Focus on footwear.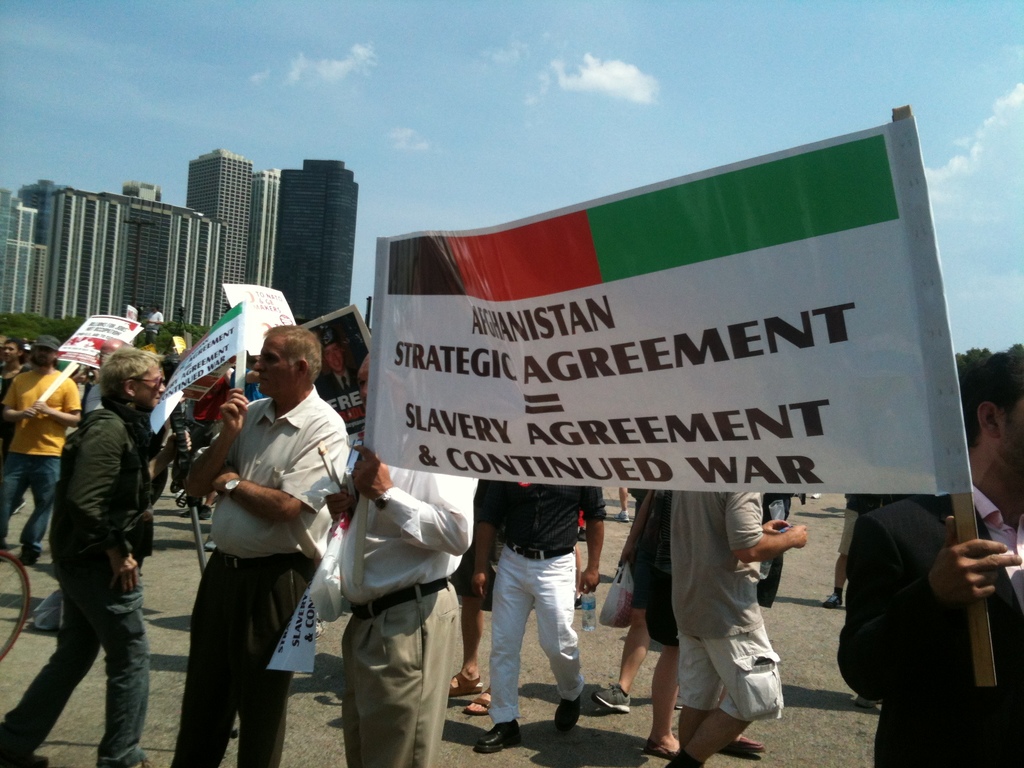
Focused at pyautogui.locateOnScreen(20, 540, 38, 566).
